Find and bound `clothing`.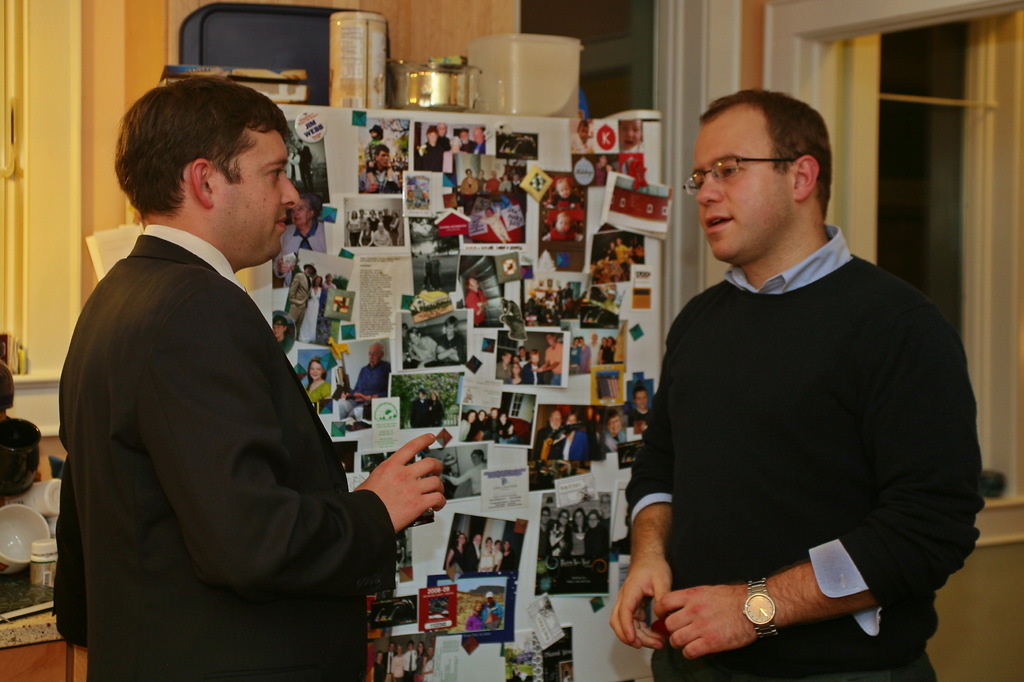
Bound: detection(437, 136, 449, 156).
